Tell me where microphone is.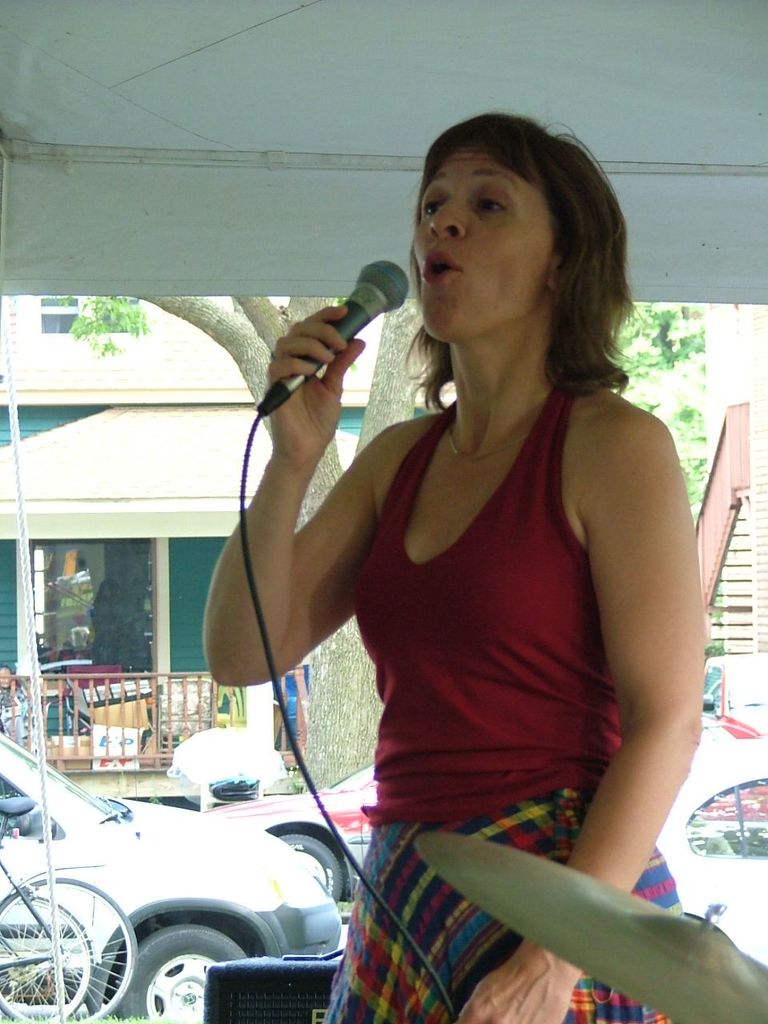
microphone is at <region>244, 260, 422, 425</region>.
